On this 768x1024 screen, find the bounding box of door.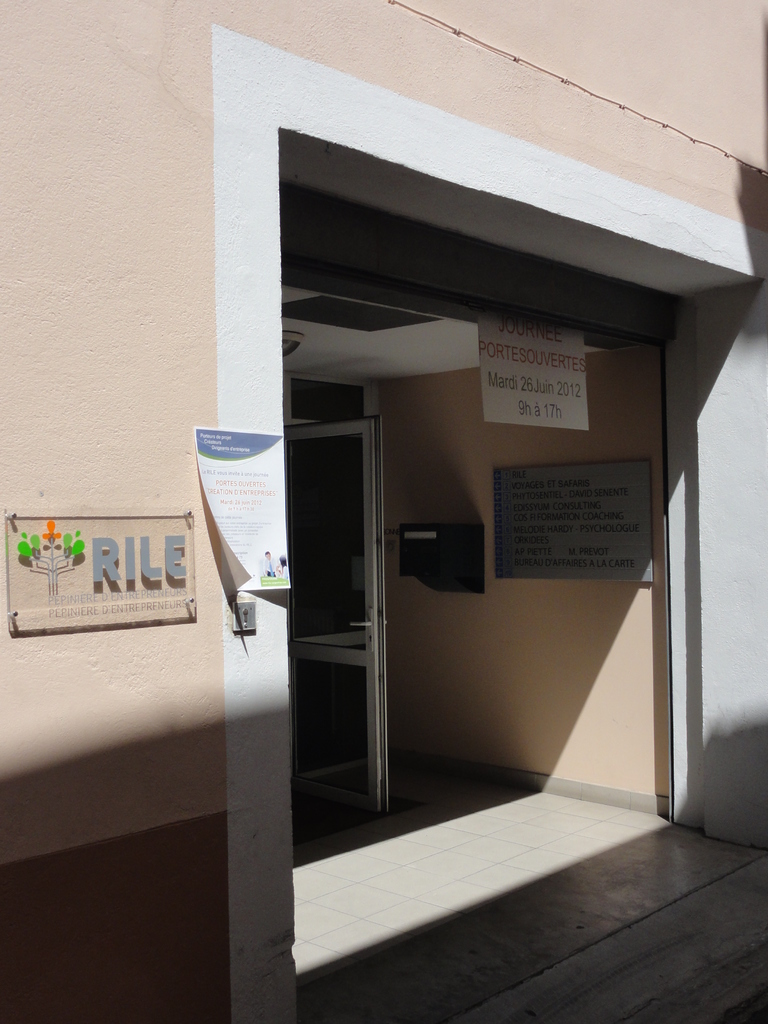
Bounding box: <bbox>278, 418, 390, 813</bbox>.
